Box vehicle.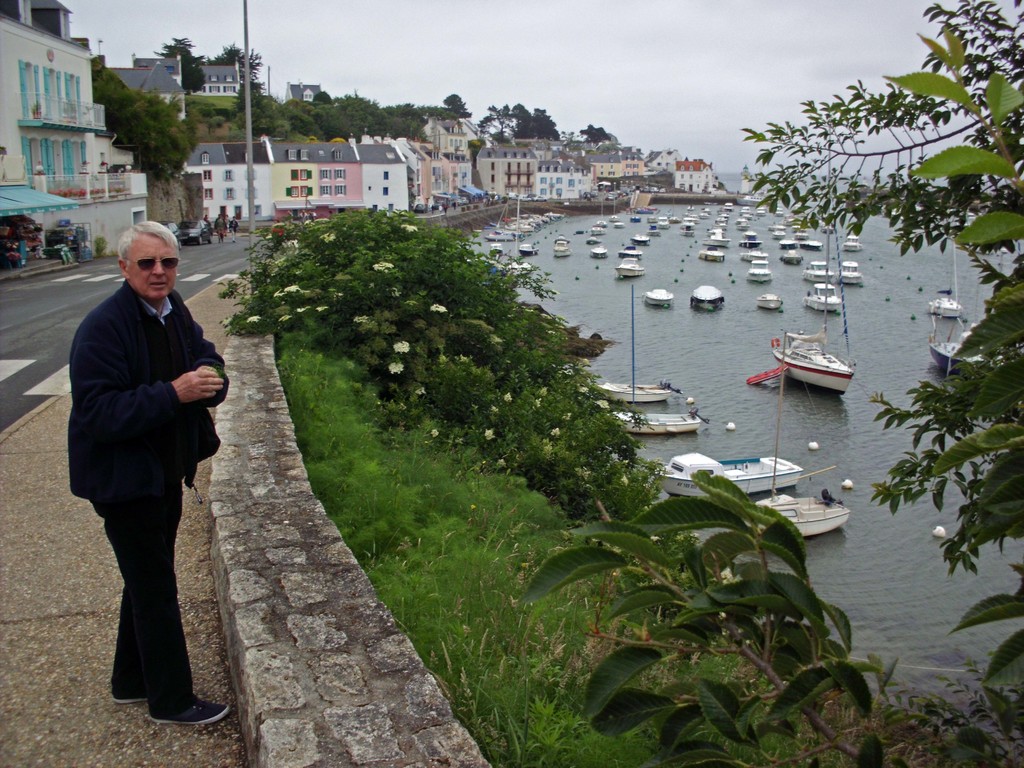
rect(655, 457, 803, 494).
